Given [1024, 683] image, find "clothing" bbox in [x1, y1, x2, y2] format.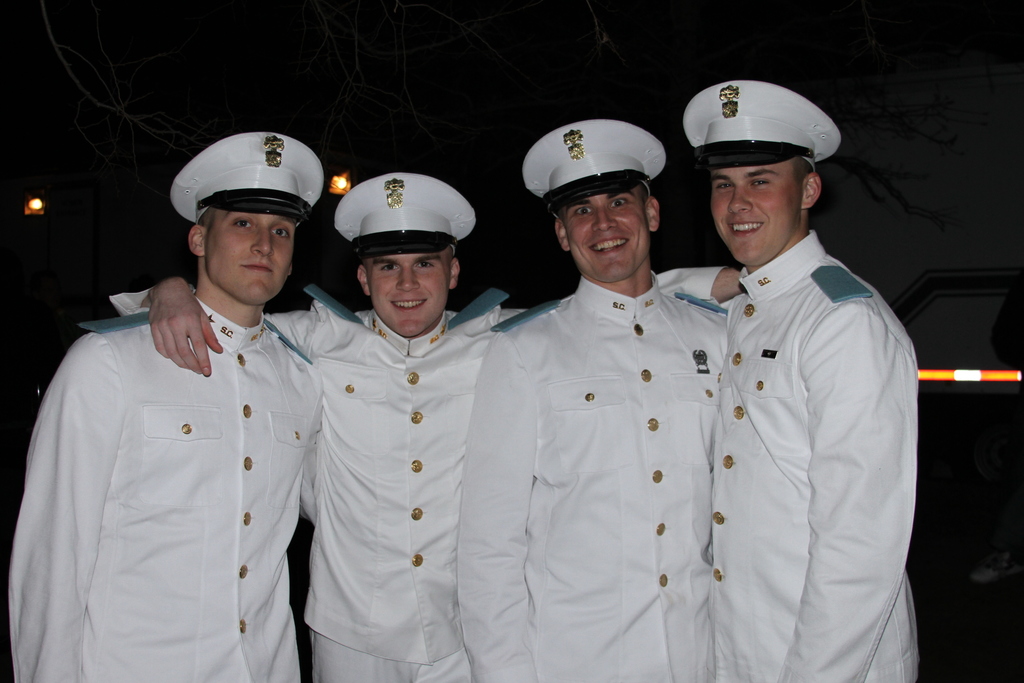
[17, 245, 332, 663].
